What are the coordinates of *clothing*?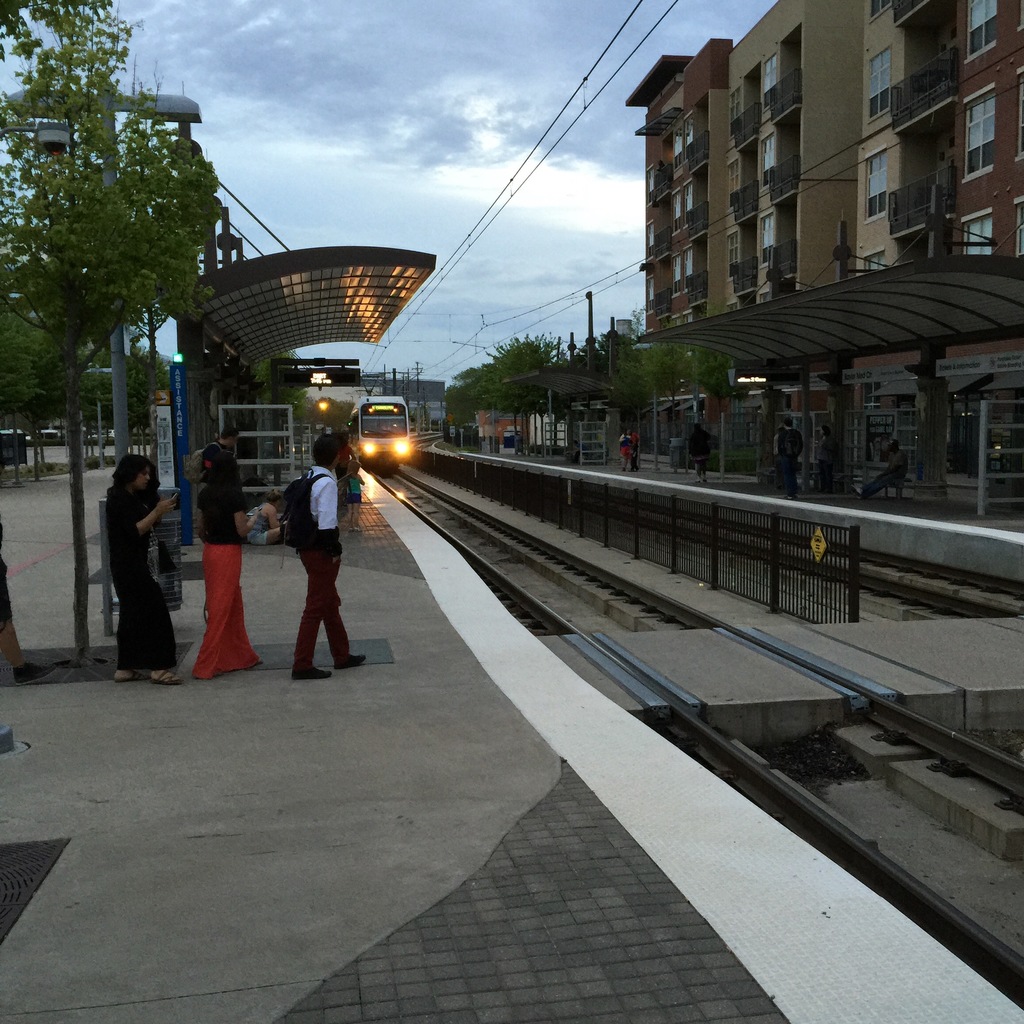
621/438/634/467.
